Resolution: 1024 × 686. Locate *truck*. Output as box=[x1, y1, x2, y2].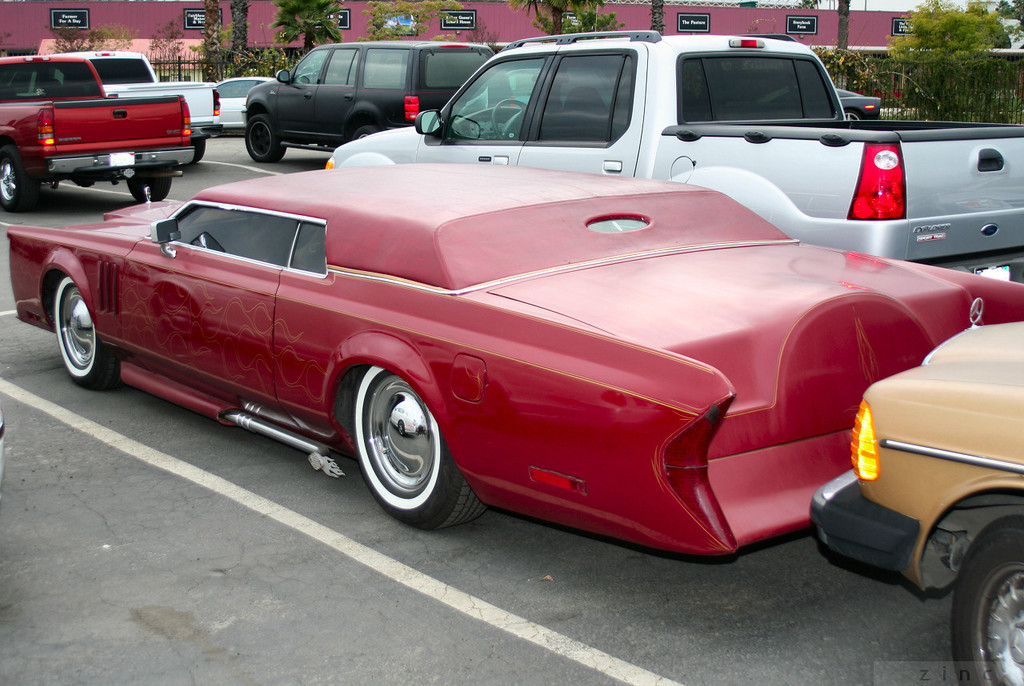
box=[0, 31, 208, 194].
